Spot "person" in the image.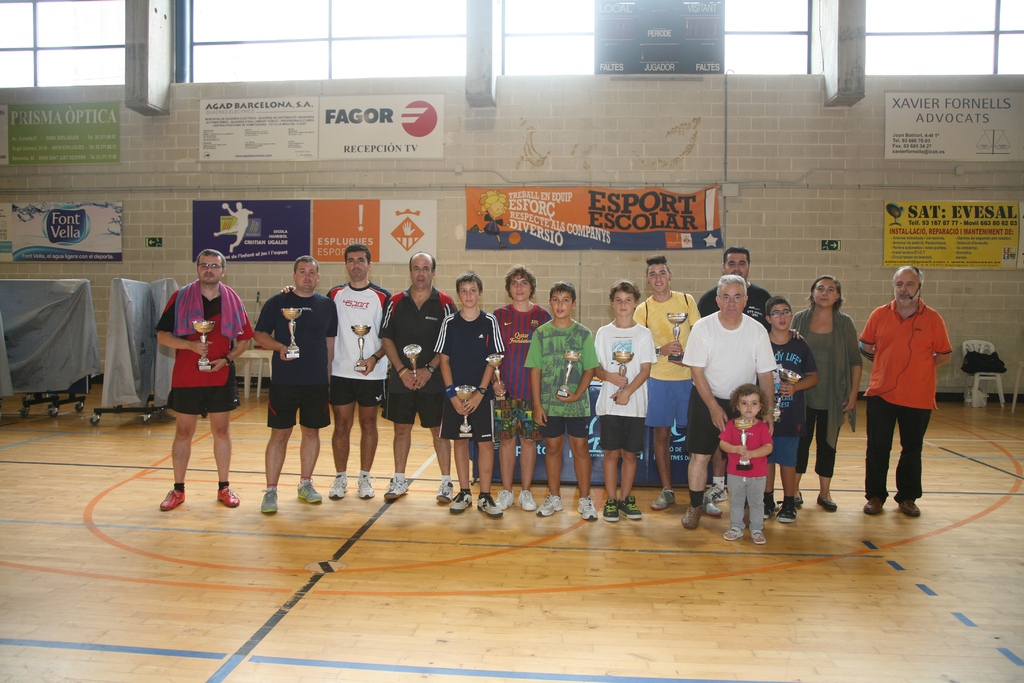
"person" found at detection(595, 283, 658, 522).
